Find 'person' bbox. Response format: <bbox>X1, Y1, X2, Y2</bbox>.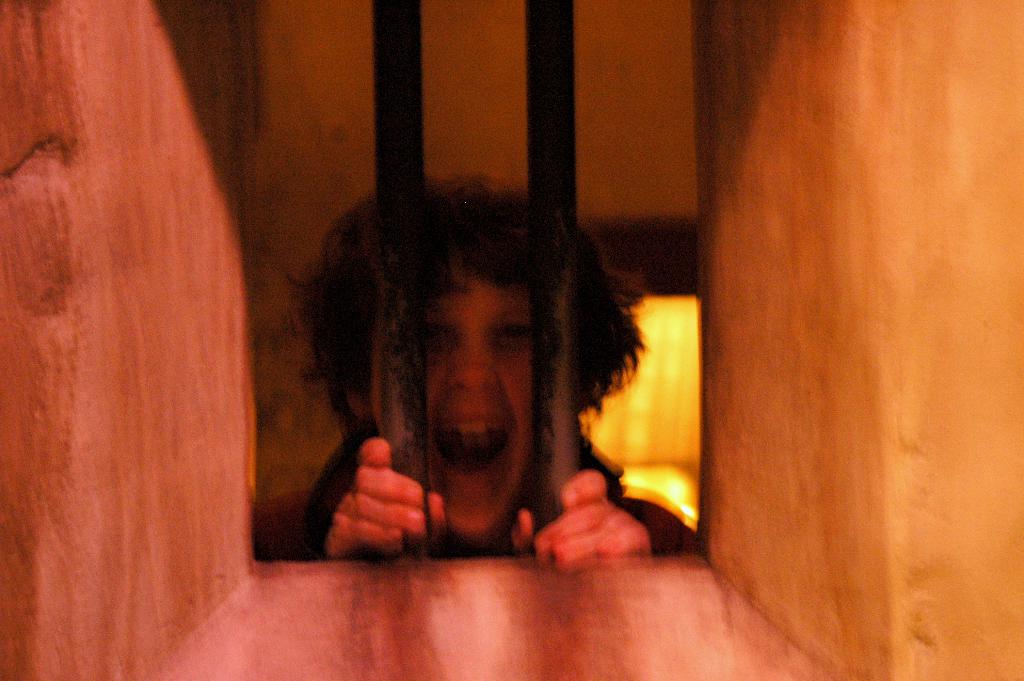
<bbox>294, 188, 671, 583</bbox>.
